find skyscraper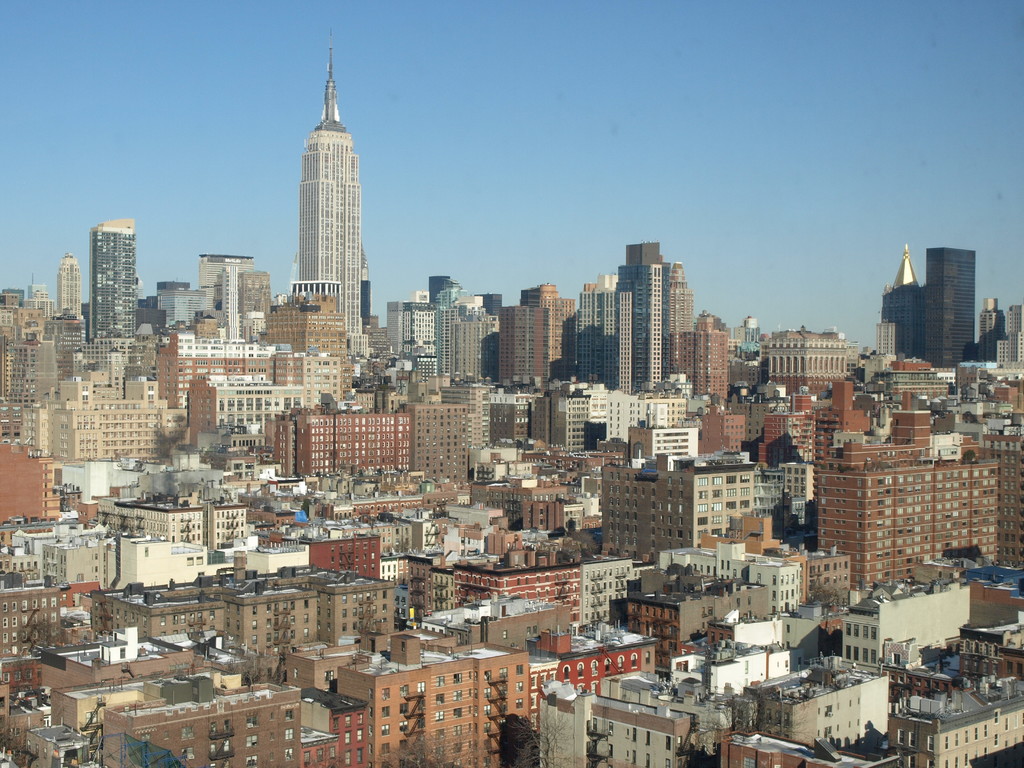
{"left": 265, "top": 49, "right": 379, "bottom": 344}
